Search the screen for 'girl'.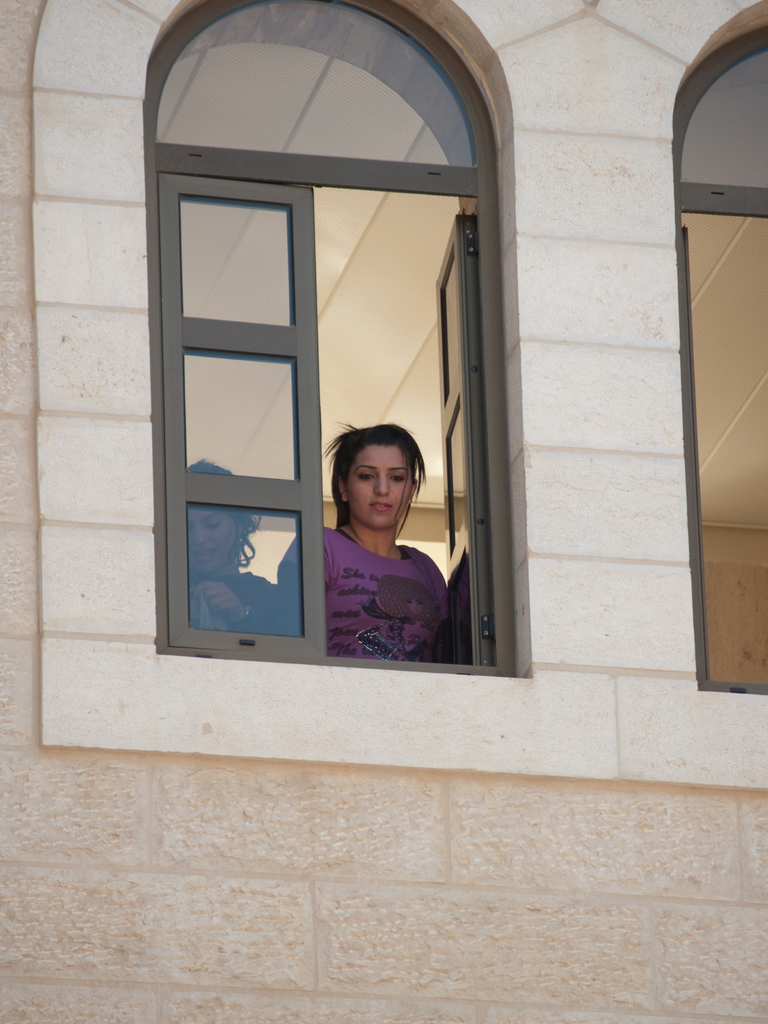
Found at (186,459,271,636).
